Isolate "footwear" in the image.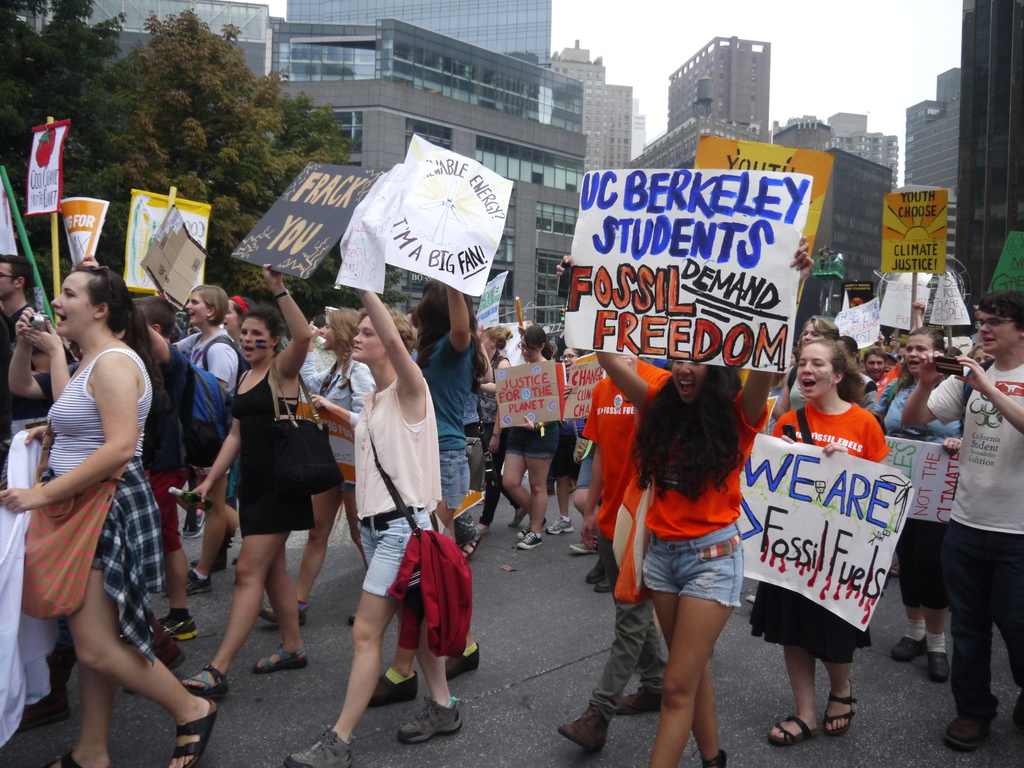
Isolated region: locate(767, 712, 819, 749).
